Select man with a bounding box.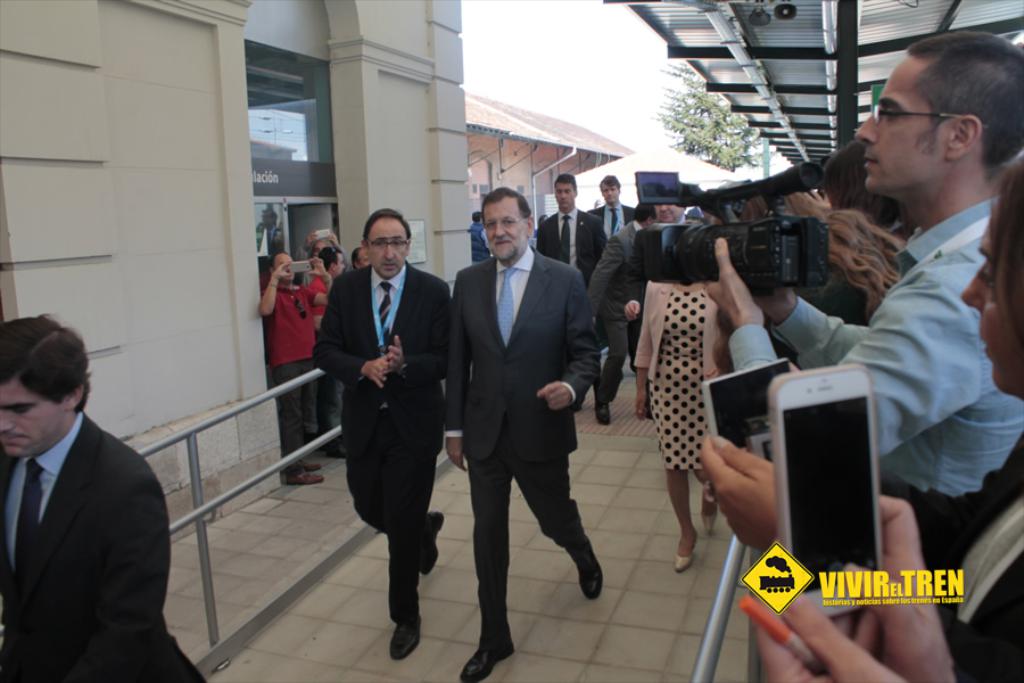
rect(311, 208, 454, 660).
